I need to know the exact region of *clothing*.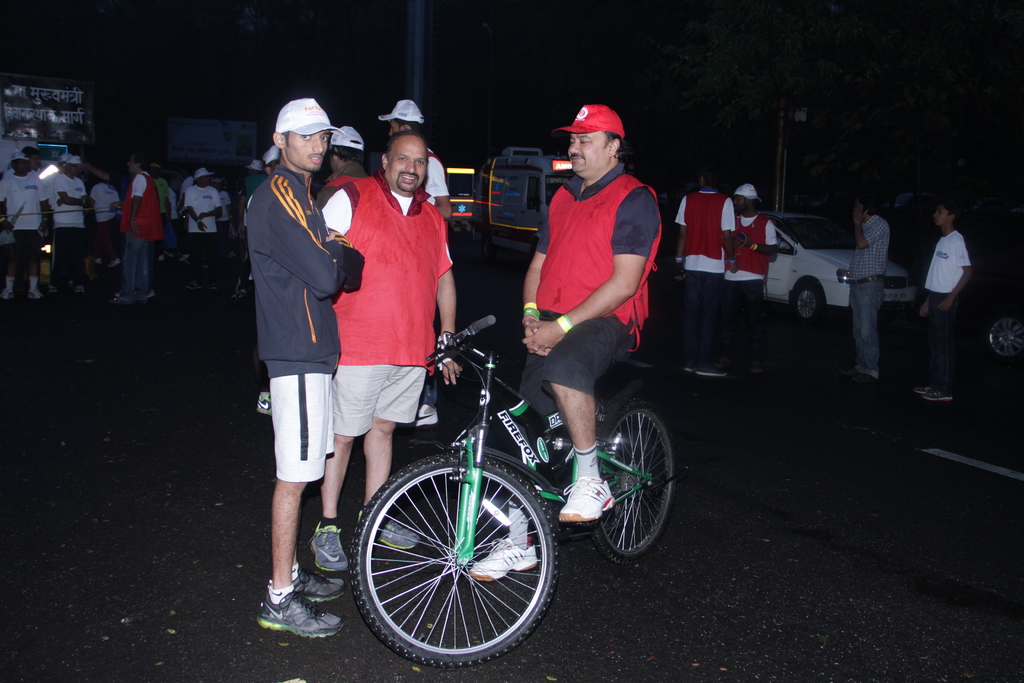
Region: box(284, 568, 301, 579).
